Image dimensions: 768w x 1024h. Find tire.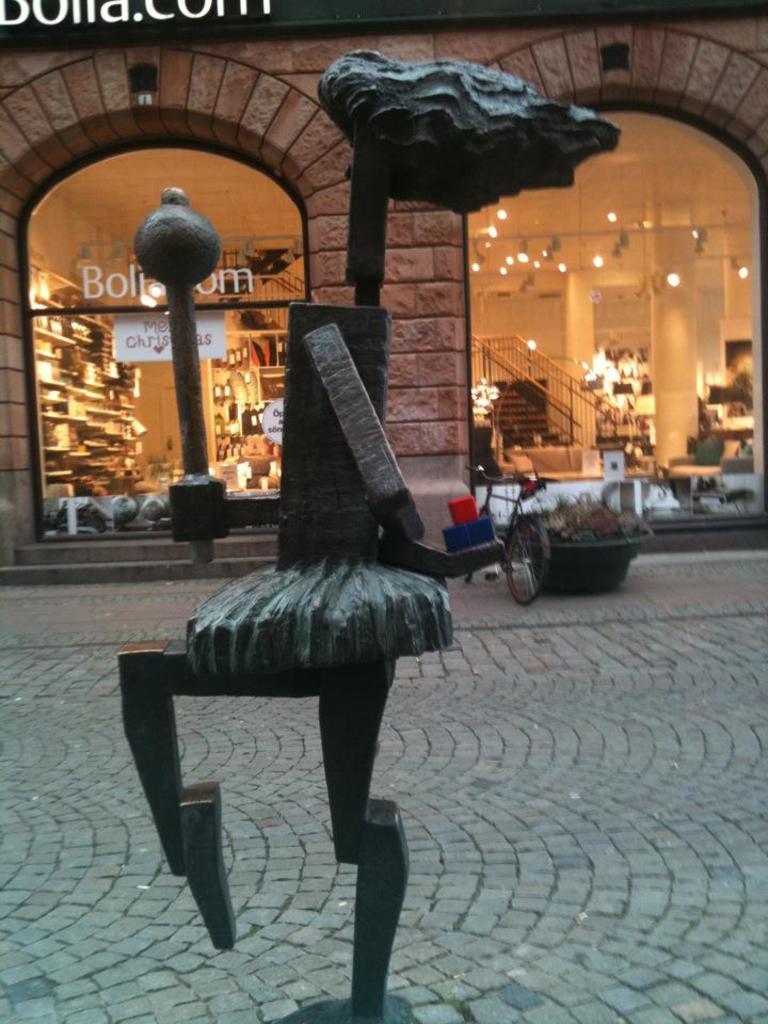
459/510/493/587.
